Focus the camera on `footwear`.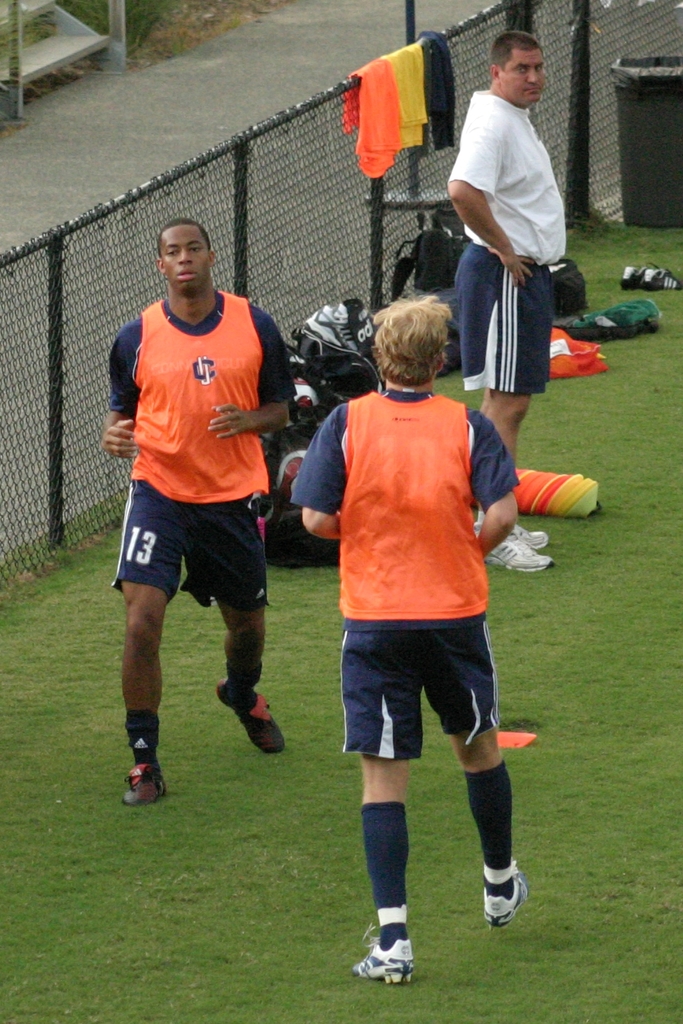
Focus region: x1=472 y1=521 x2=551 y2=556.
